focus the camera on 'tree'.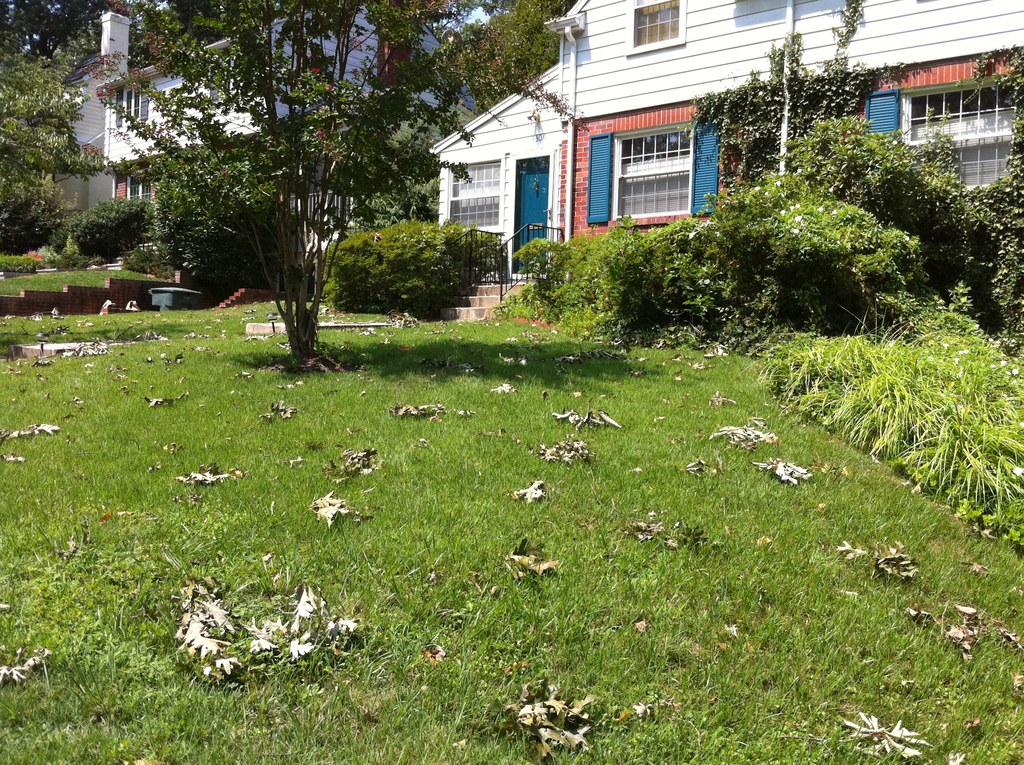
Focus region: [x1=0, y1=0, x2=80, y2=244].
